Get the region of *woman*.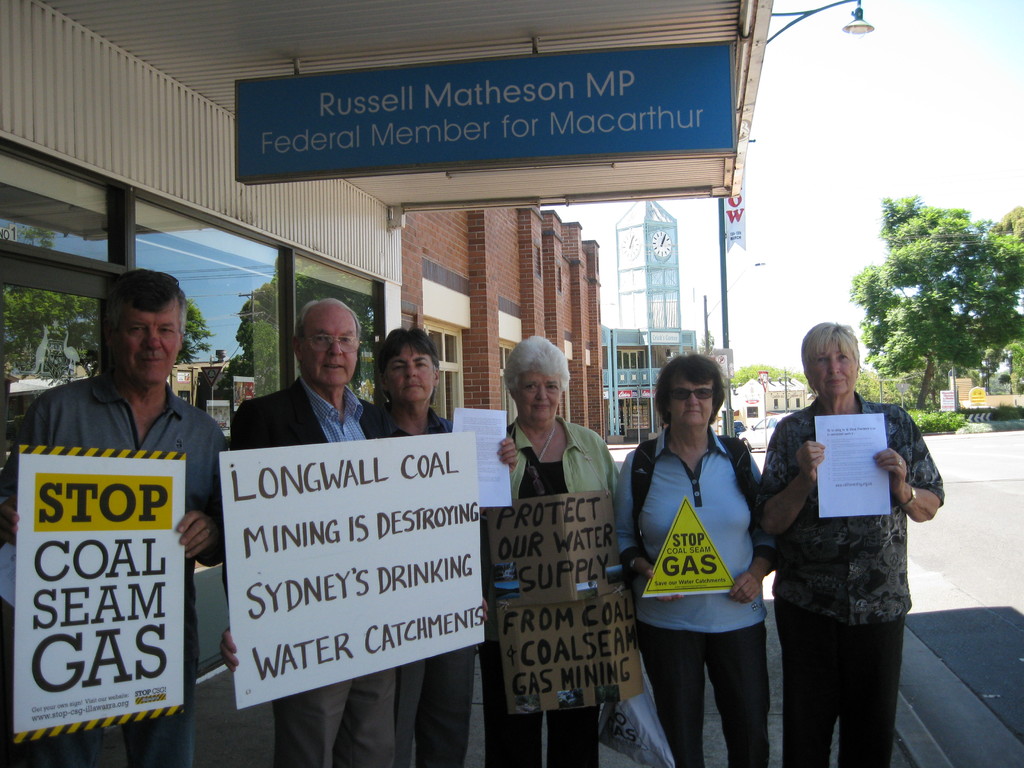
[751,323,945,767].
